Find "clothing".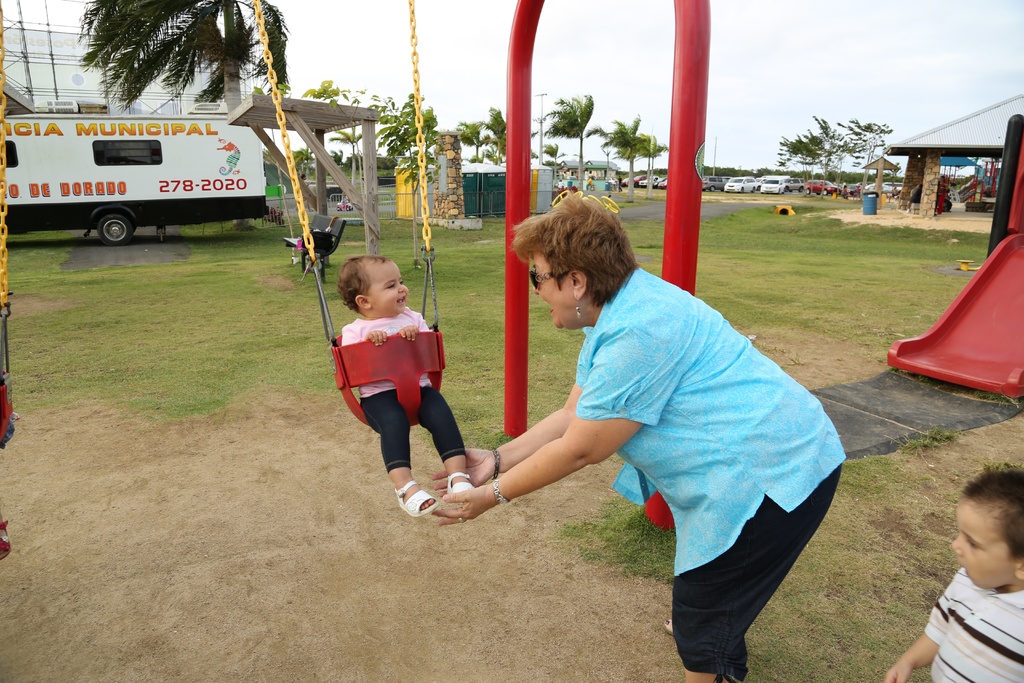
detection(912, 187, 915, 195).
